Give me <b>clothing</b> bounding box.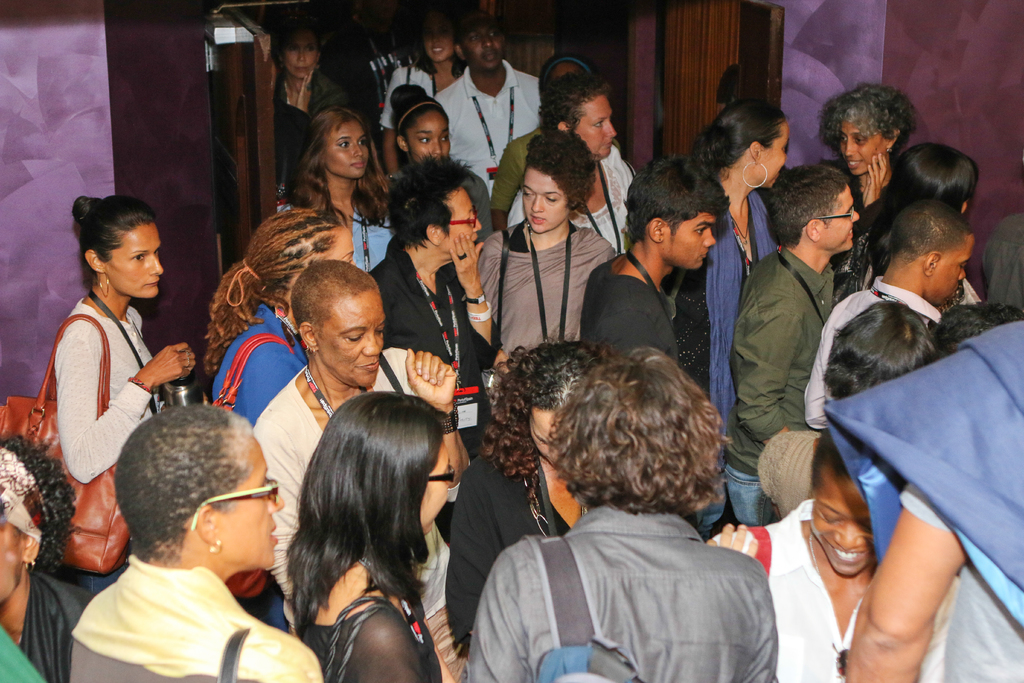
(x1=431, y1=56, x2=540, y2=197).
